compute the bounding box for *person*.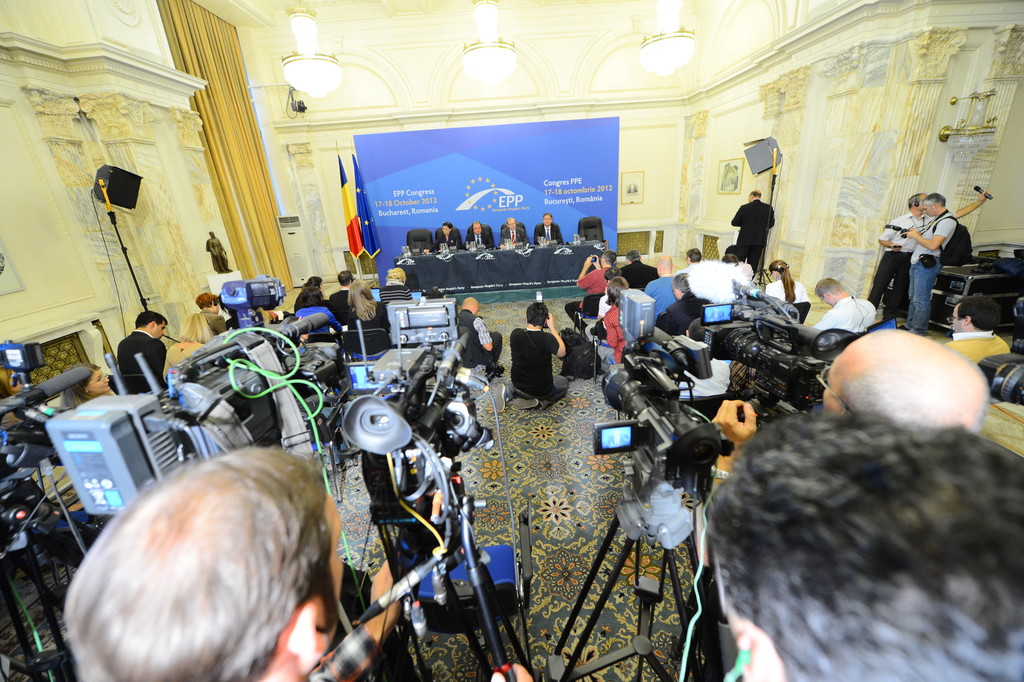
detection(294, 278, 325, 306).
